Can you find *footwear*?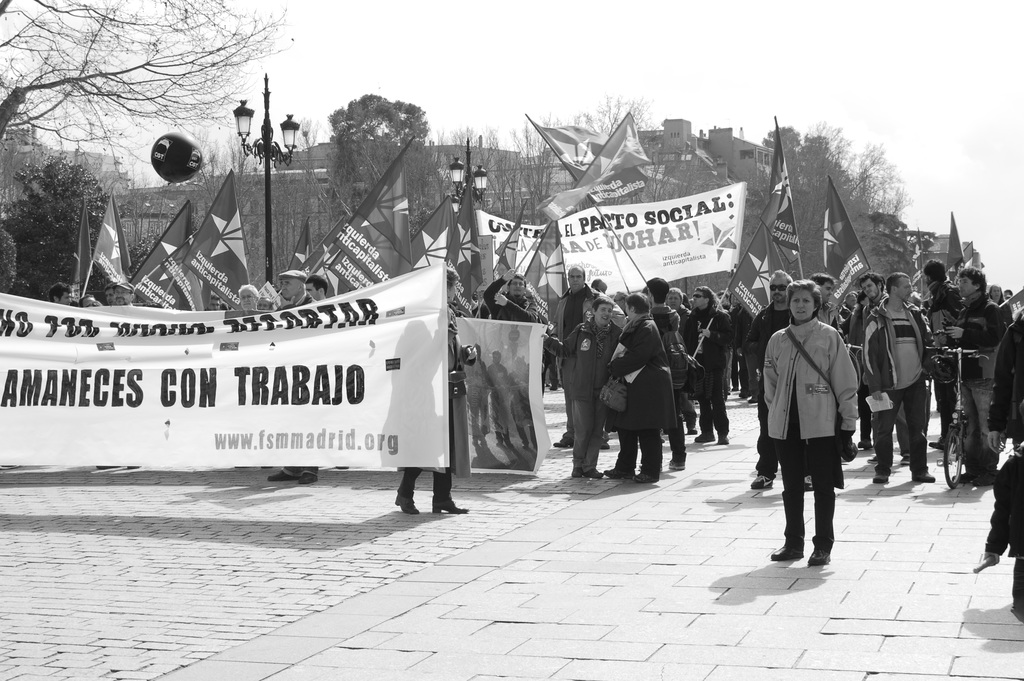
Yes, bounding box: <box>633,468,659,487</box>.
